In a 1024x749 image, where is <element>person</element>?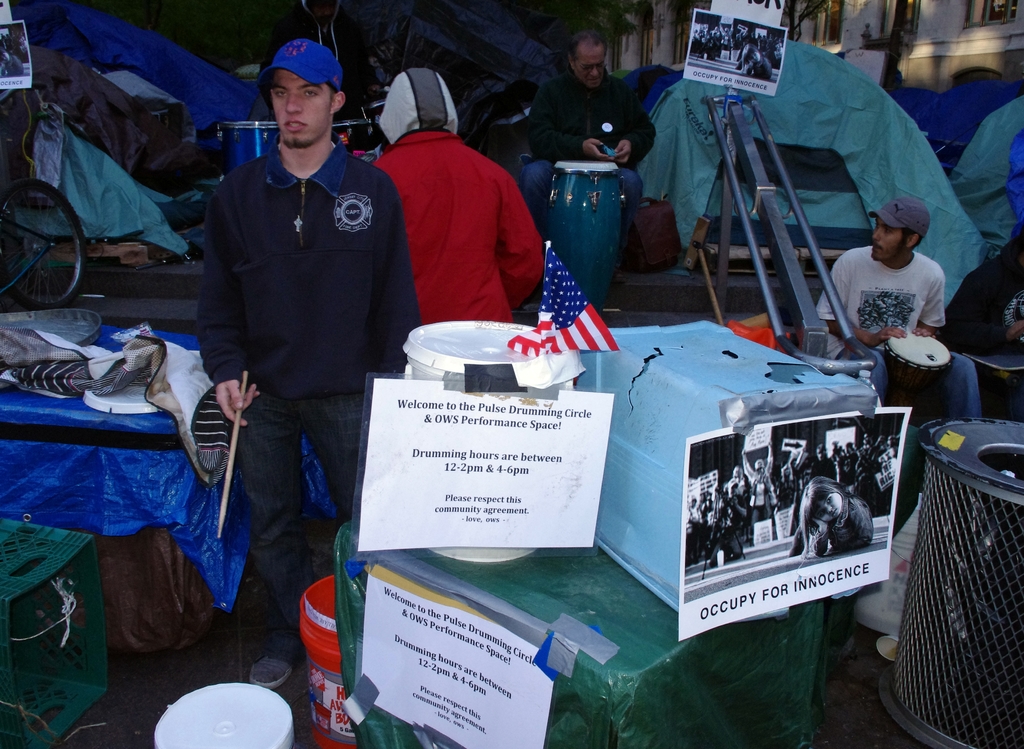
Rect(817, 196, 969, 422).
